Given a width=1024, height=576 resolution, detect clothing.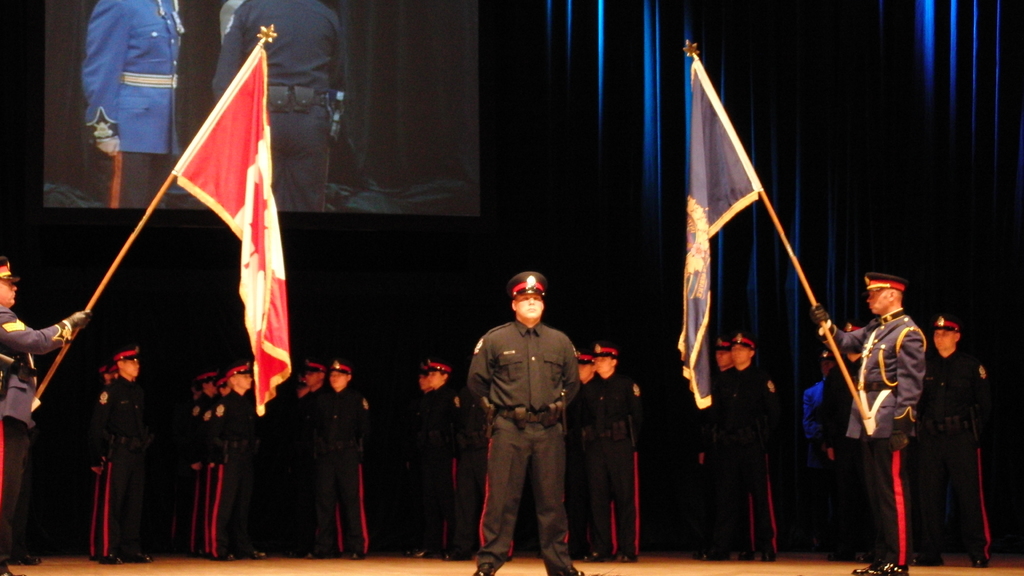
rect(194, 397, 219, 554).
